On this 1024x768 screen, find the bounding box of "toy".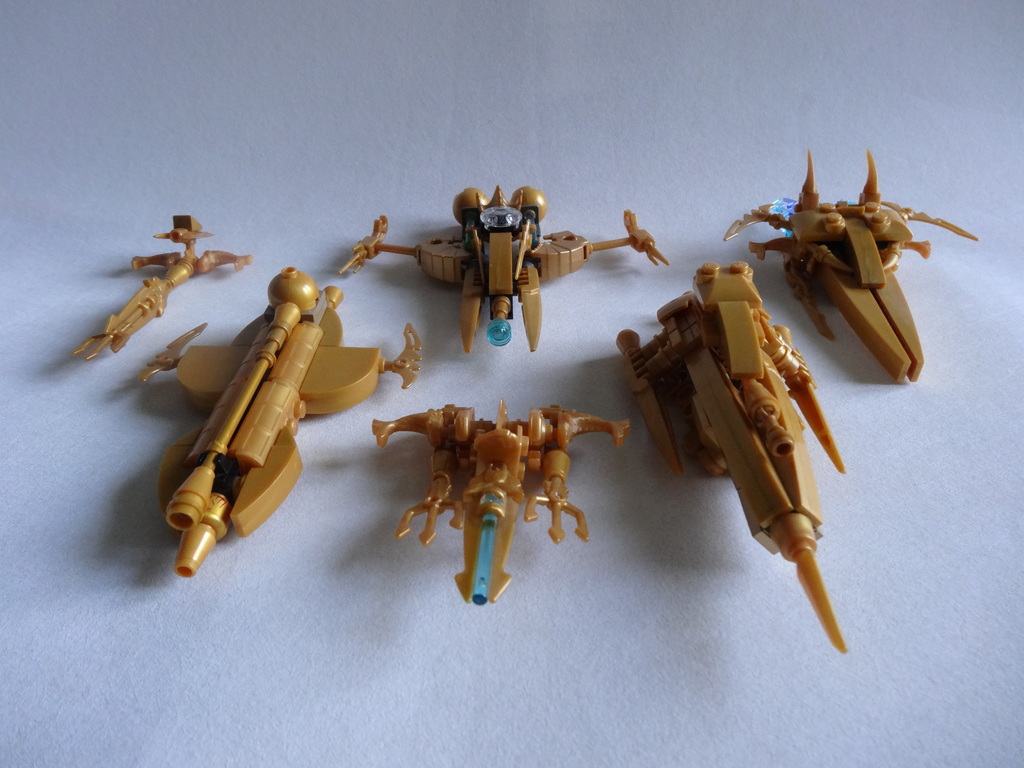
Bounding box: (left=616, top=262, right=846, bottom=652).
